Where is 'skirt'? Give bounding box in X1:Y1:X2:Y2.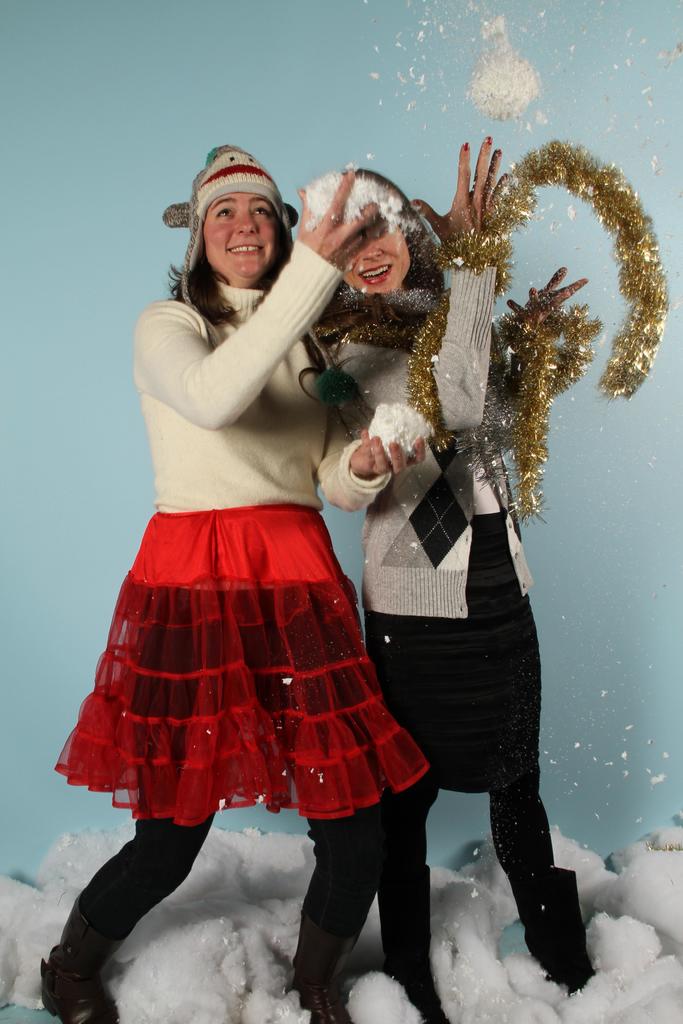
53:504:432:826.
